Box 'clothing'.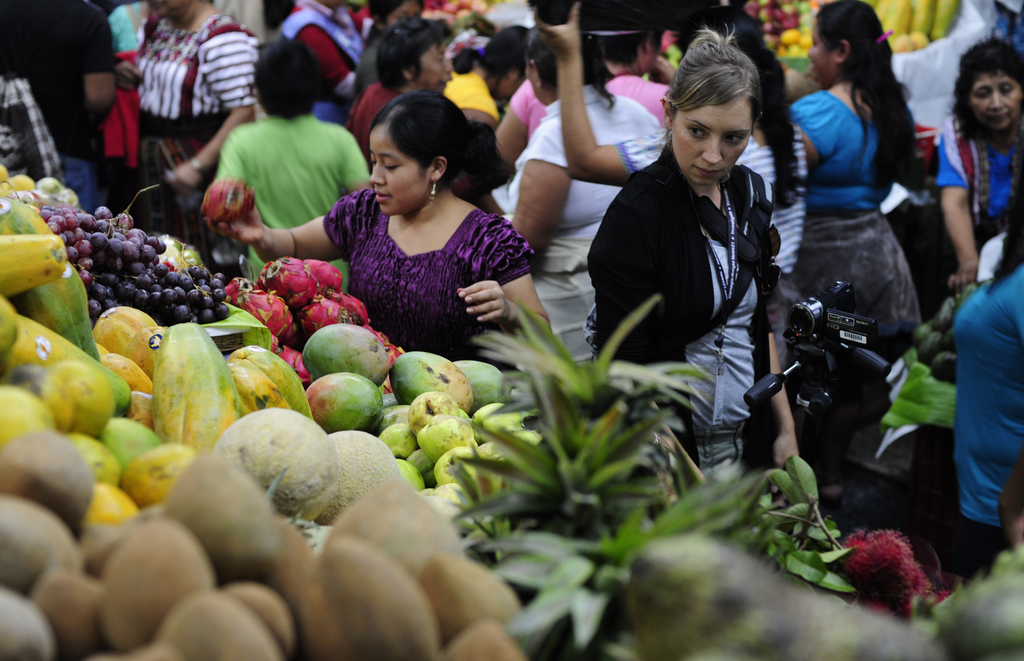
x1=739, y1=139, x2=811, y2=280.
